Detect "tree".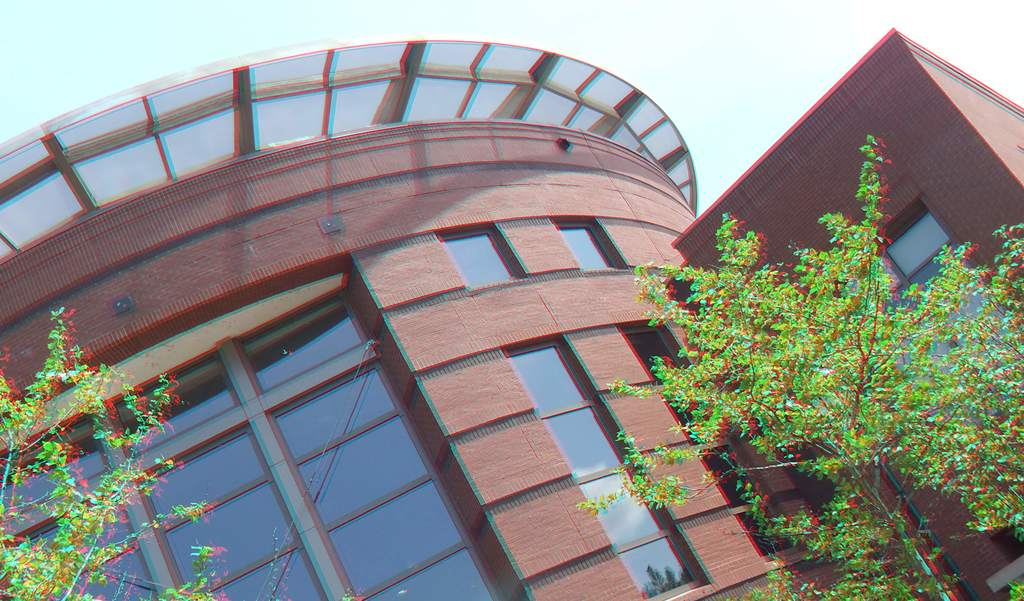
Detected at pyautogui.locateOnScreen(569, 128, 1023, 600).
